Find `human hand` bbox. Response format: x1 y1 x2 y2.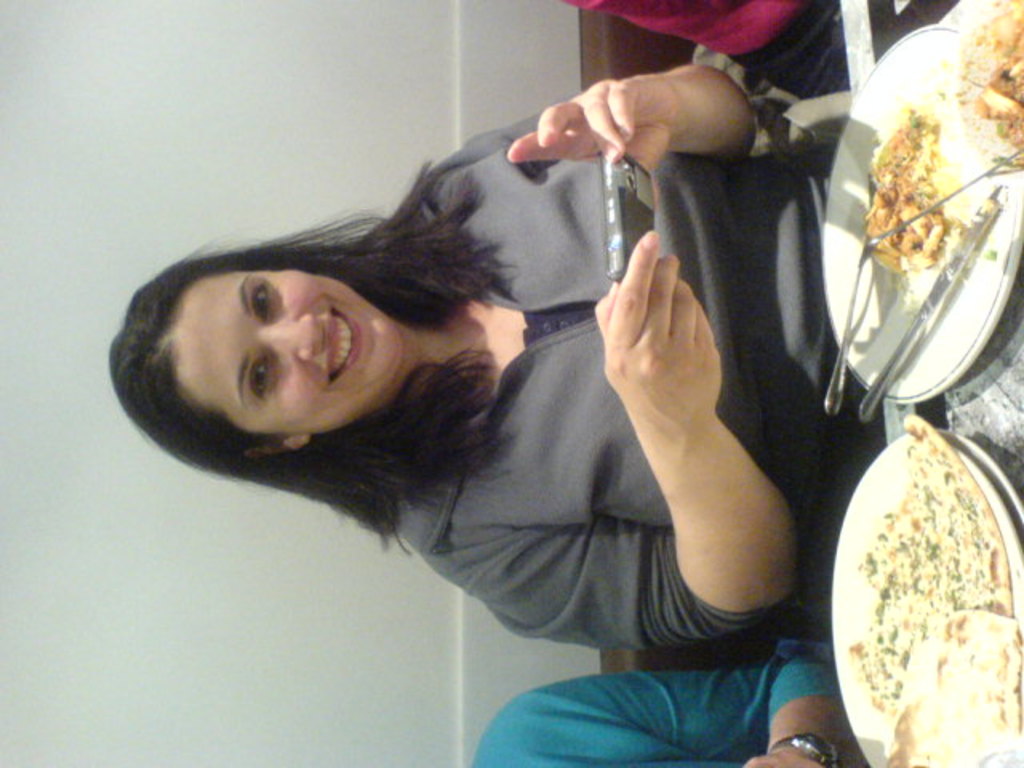
739 749 827 766.
